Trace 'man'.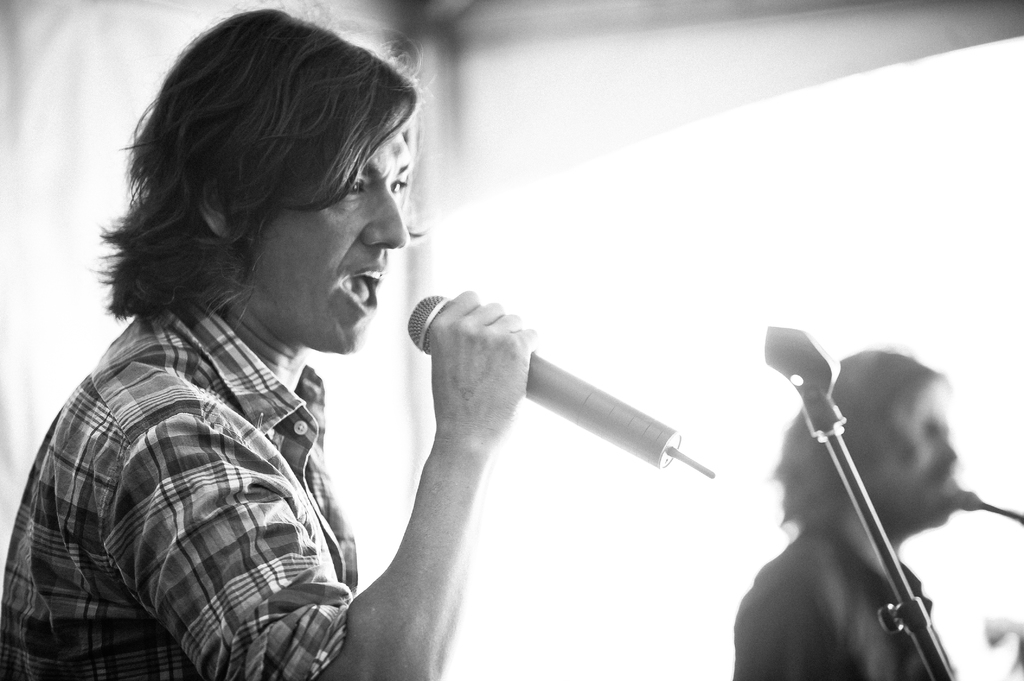
Traced to 729:336:959:680.
